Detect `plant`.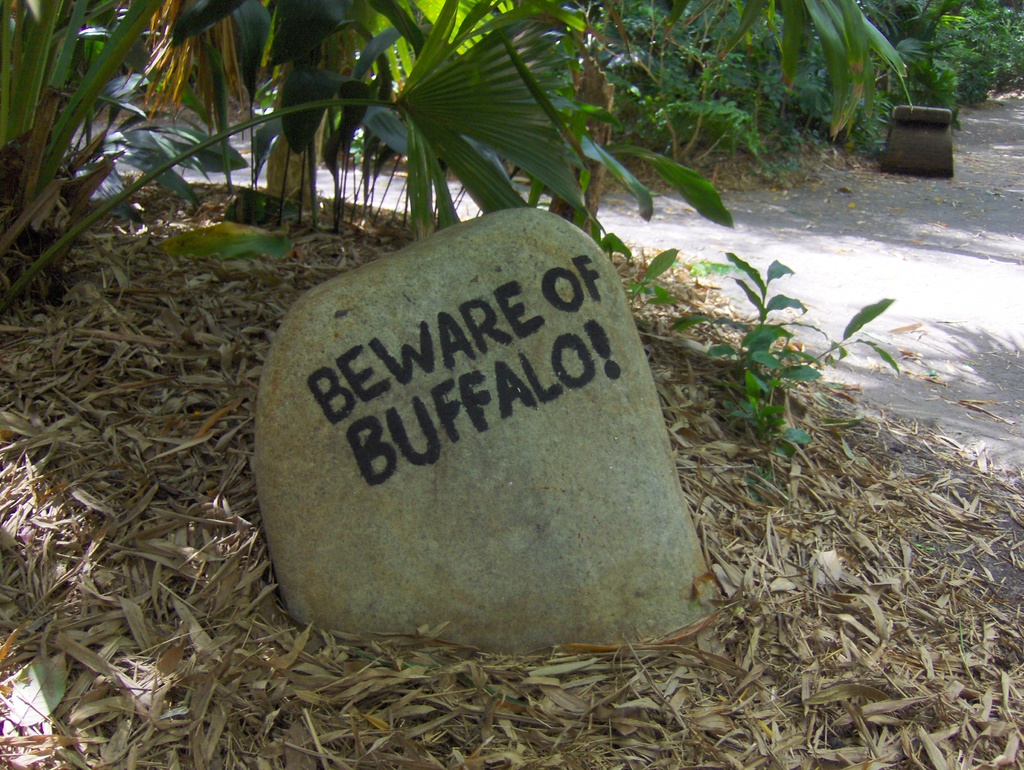
Detected at detection(621, 240, 678, 314).
